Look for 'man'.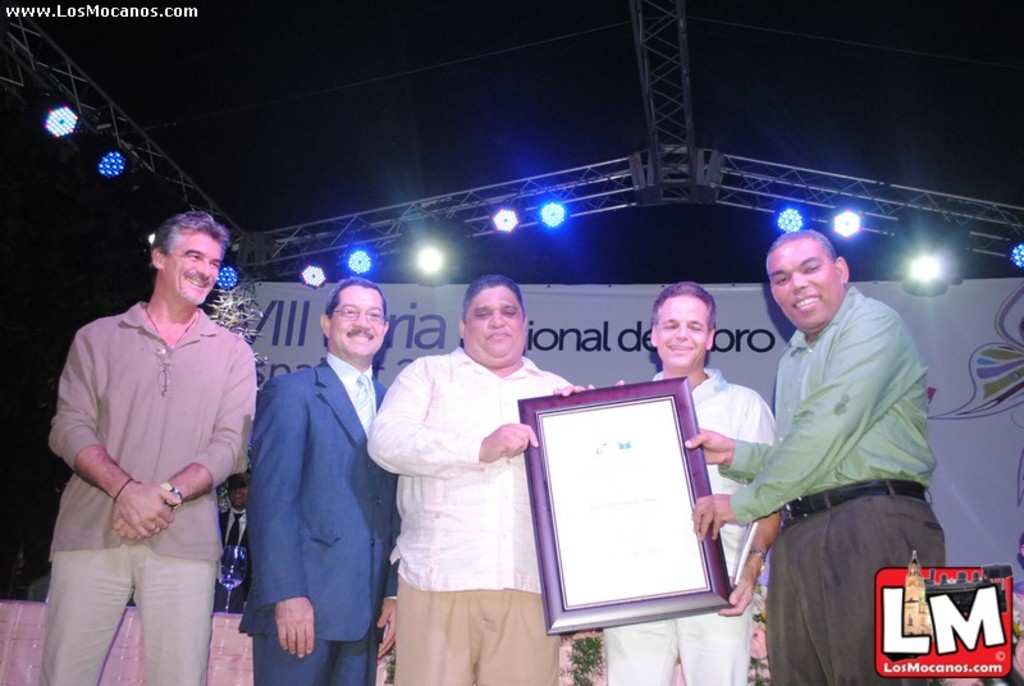
Found: (369, 274, 598, 685).
